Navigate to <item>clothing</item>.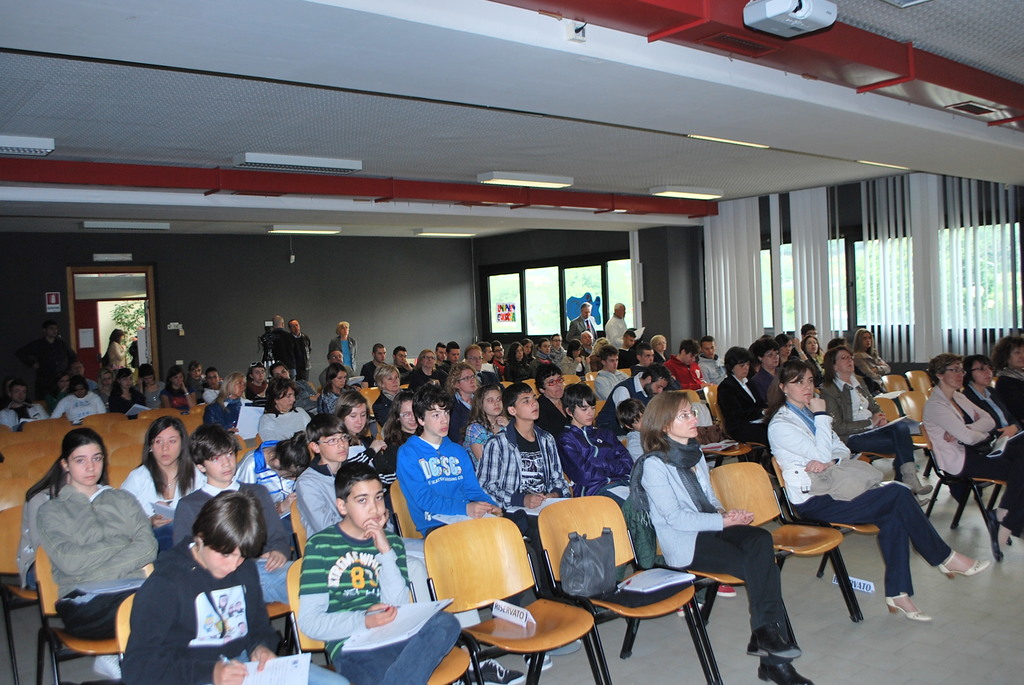
Navigation target: x1=115, y1=393, x2=147, y2=418.
